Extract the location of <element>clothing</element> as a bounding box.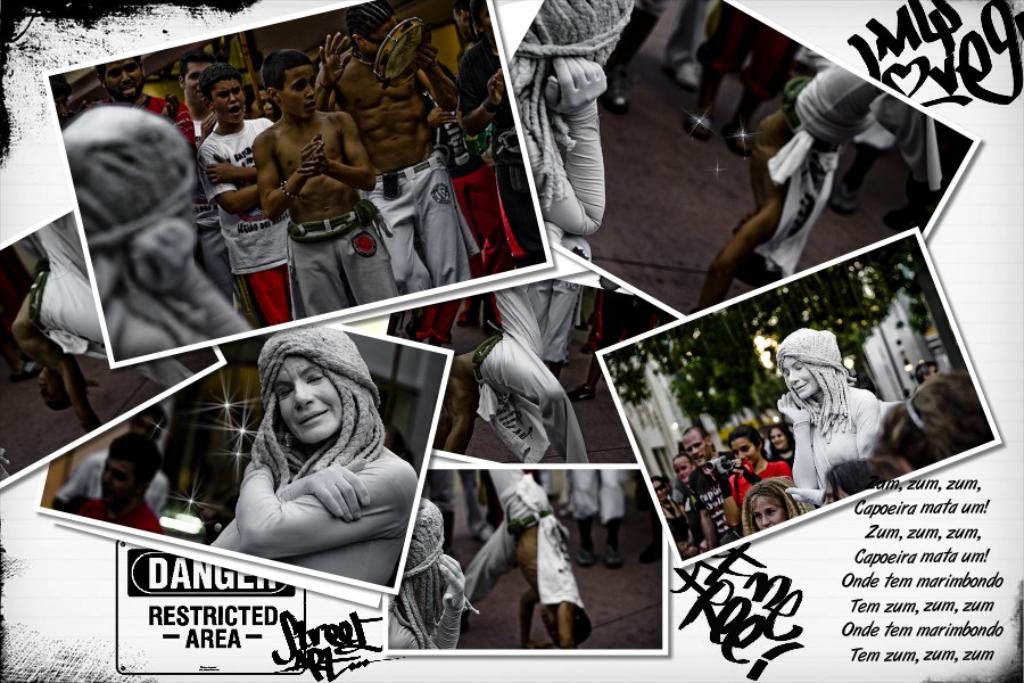
select_region(686, 458, 729, 545).
